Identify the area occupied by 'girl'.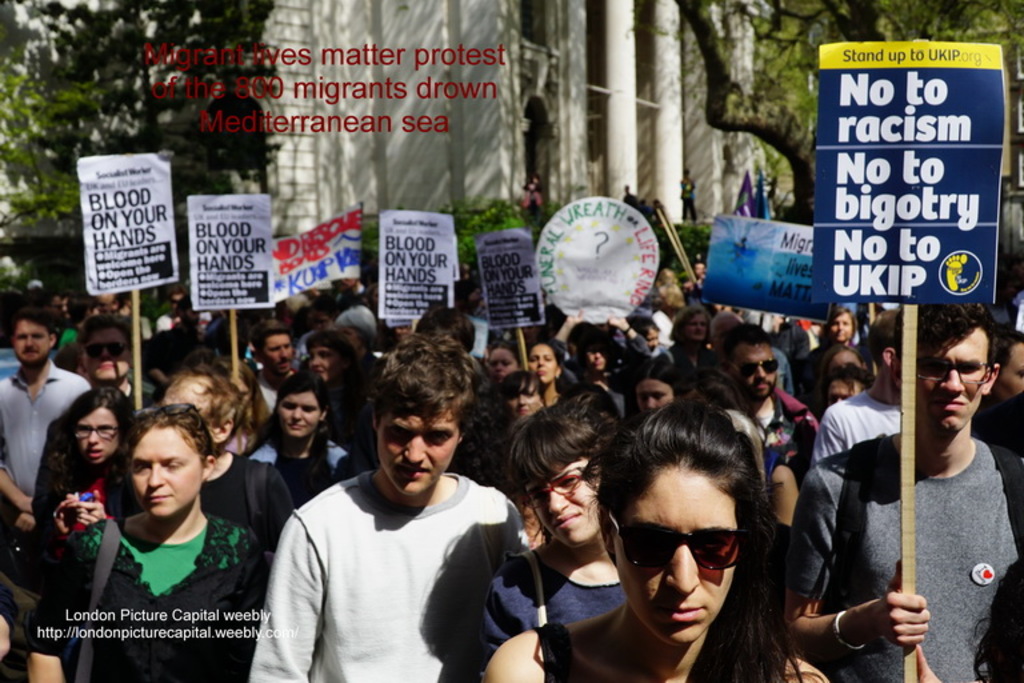
Area: [x1=477, y1=404, x2=625, y2=660].
